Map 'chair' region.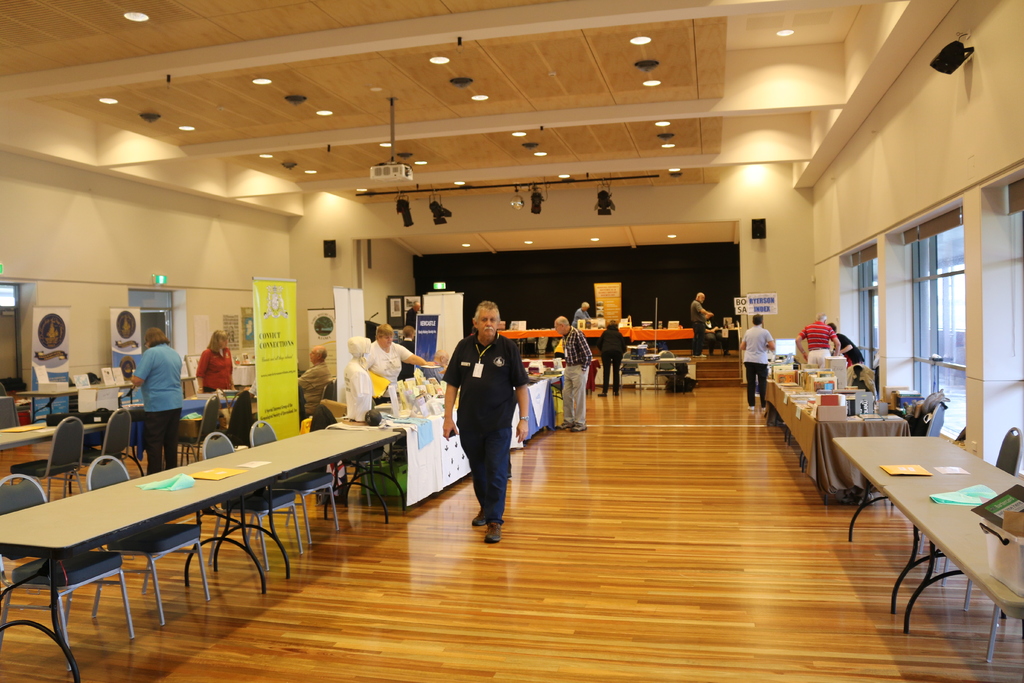
Mapped to x1=99 y1=384 x2=122 y2=409.
